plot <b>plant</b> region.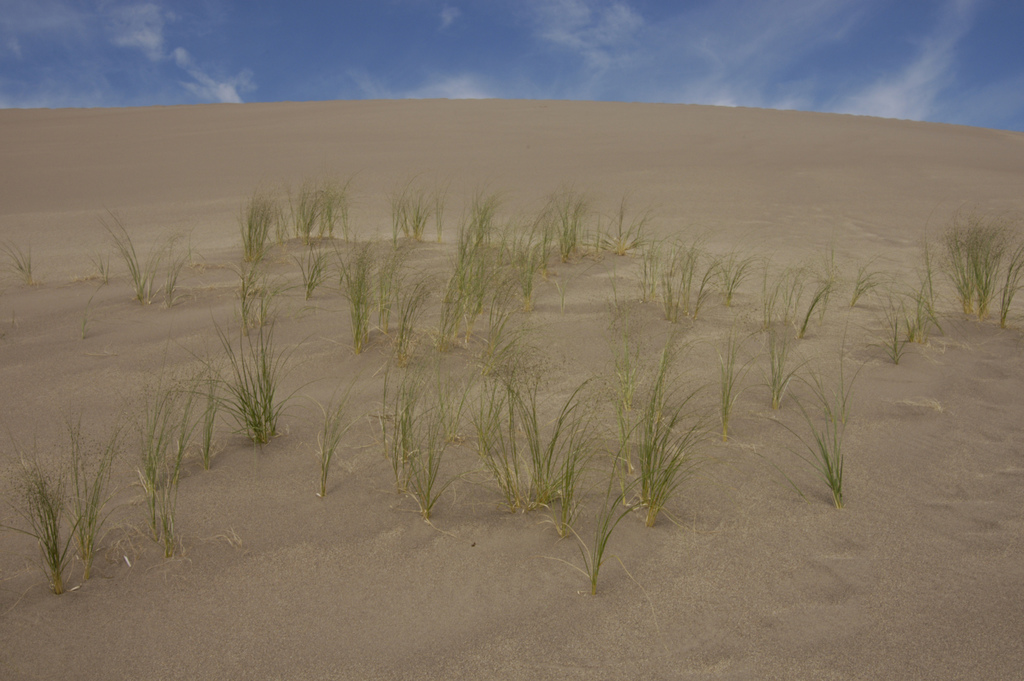
Plotted at select_region(568, 514, 635, 592).
